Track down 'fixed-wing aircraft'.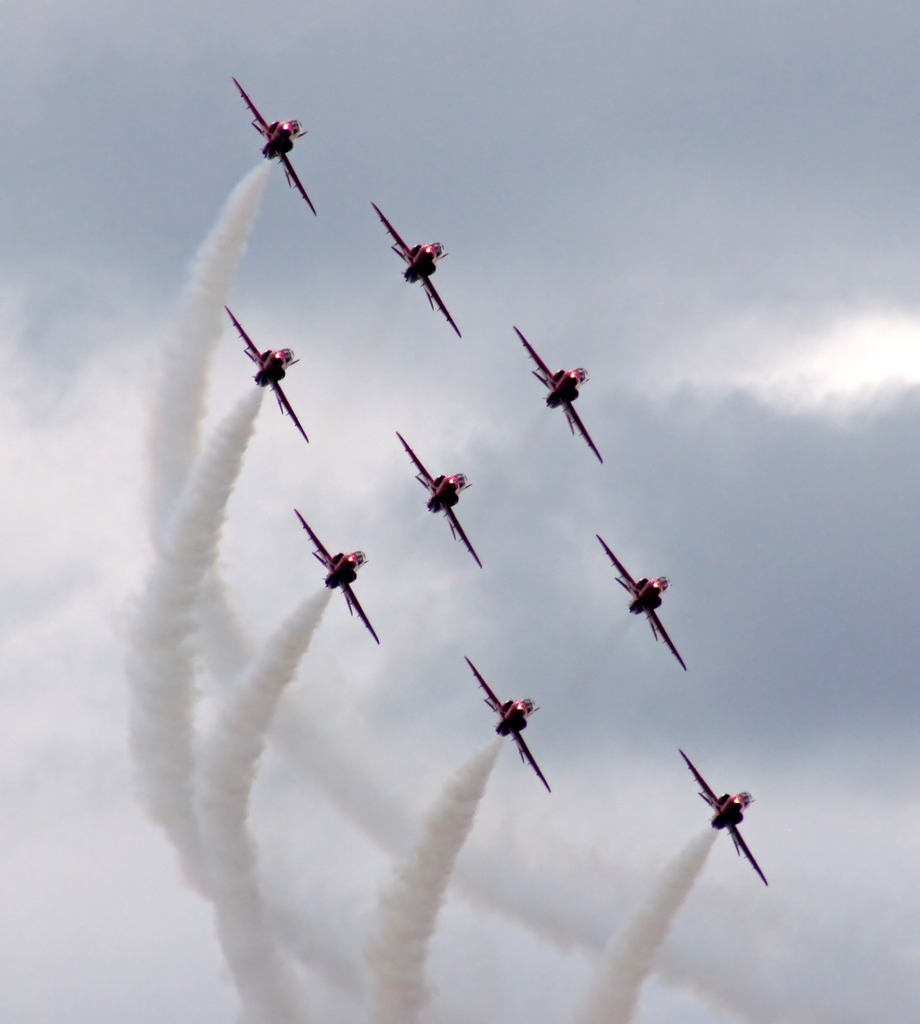
Tracked to (left=466, top=652, right=551, bottom=793).
